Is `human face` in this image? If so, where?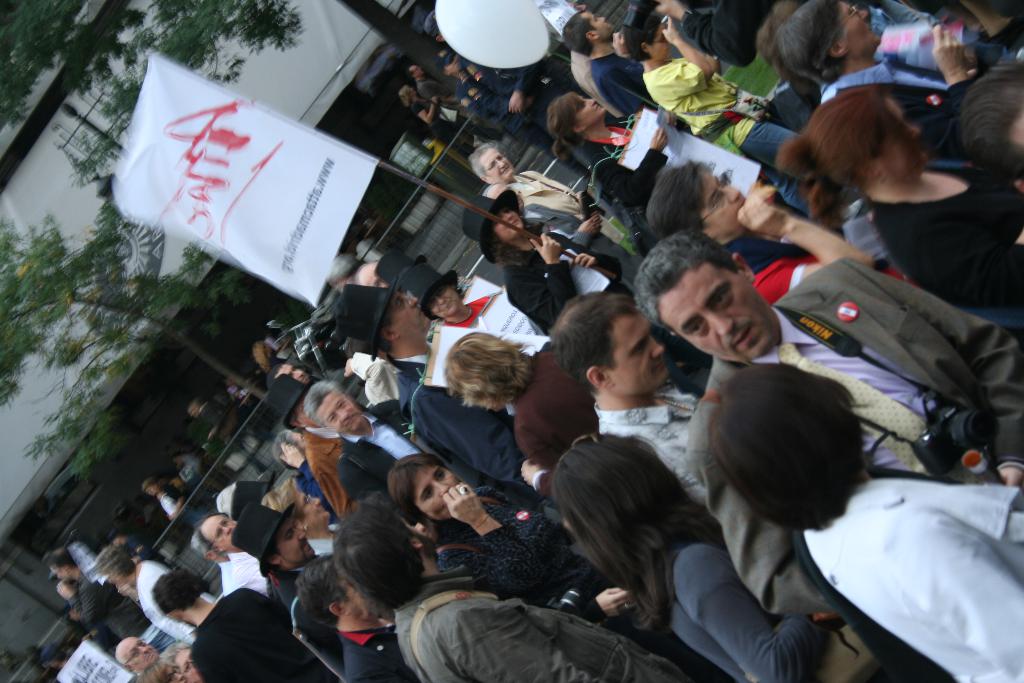
Yes, at rect(873, 92, 934, 176).
